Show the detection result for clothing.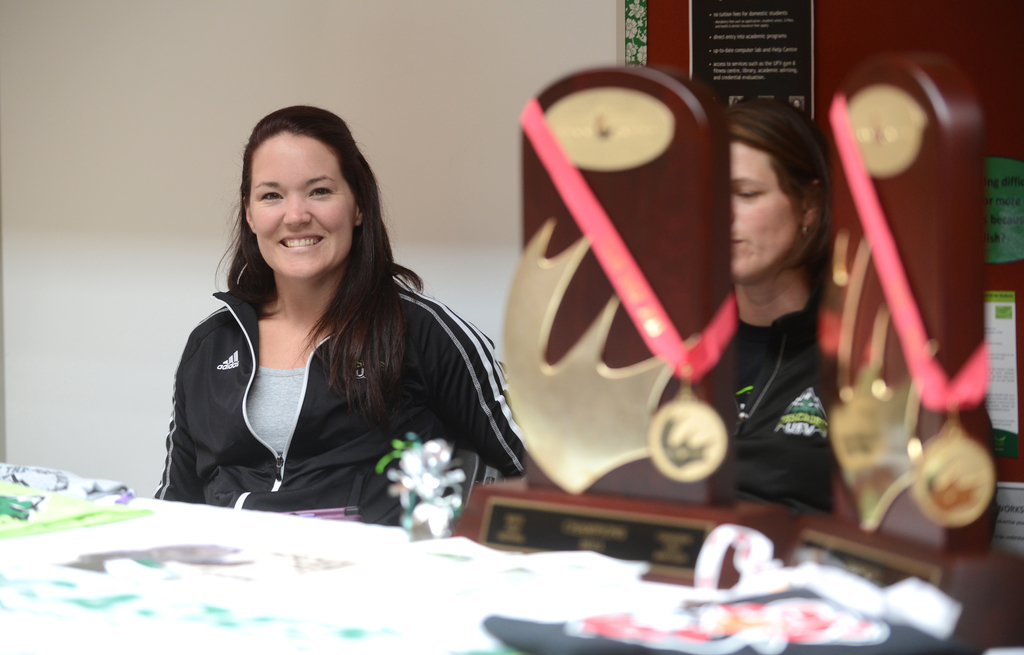
bbox(706, 275, 834, 512).
